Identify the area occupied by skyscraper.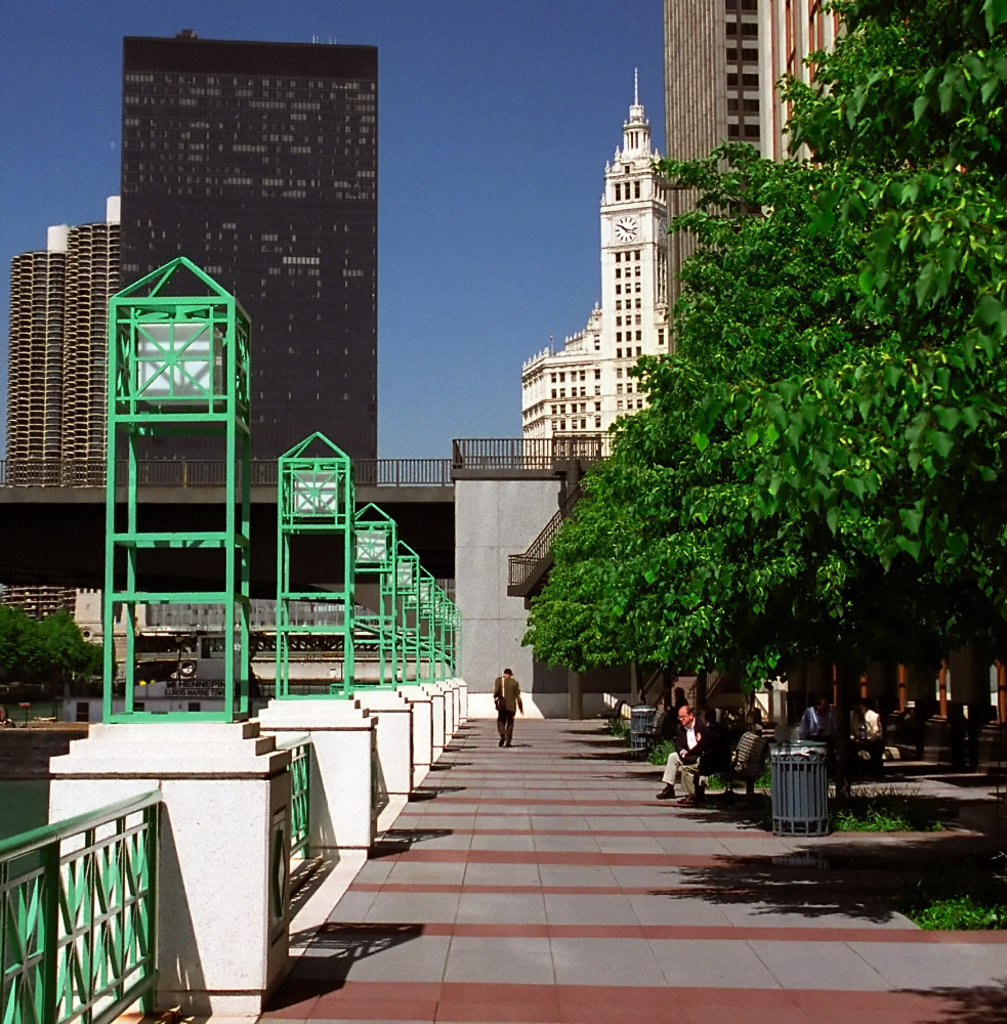
Area: 763 0 875 175.
